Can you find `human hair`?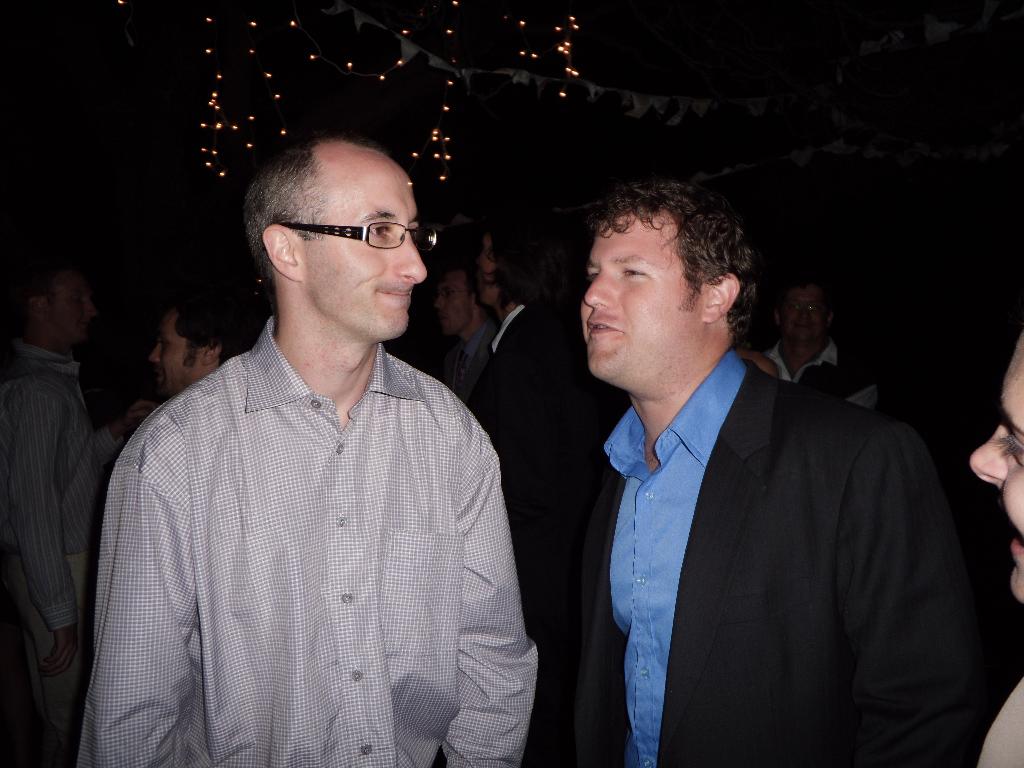
Yes, bounding box: (568,180,759,354).
